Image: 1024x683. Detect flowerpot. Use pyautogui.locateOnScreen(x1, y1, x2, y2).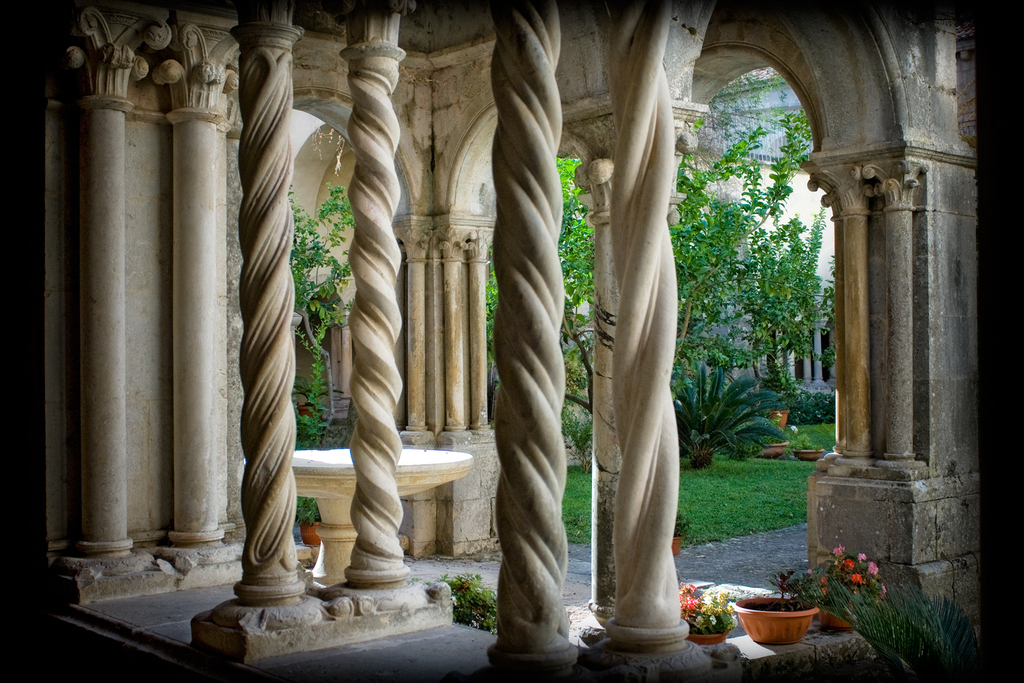
pyautogui.locateOnScreen(816, 609, 852, 630).
